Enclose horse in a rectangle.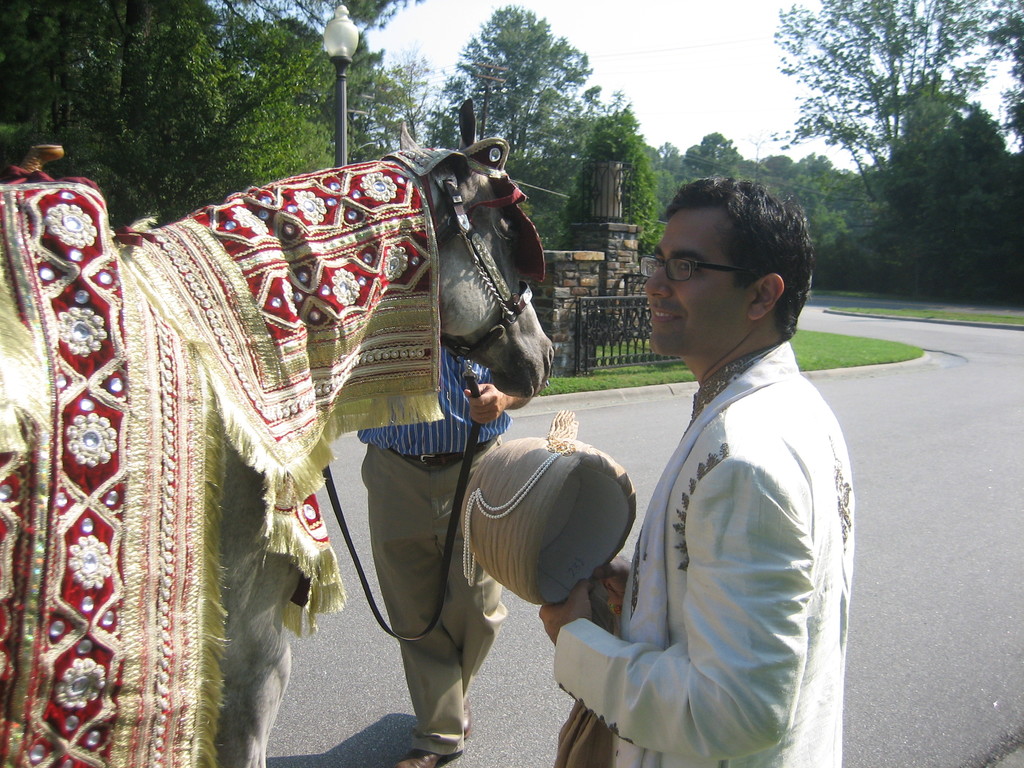
(left=218, top=97, right=561, bottom=767).
